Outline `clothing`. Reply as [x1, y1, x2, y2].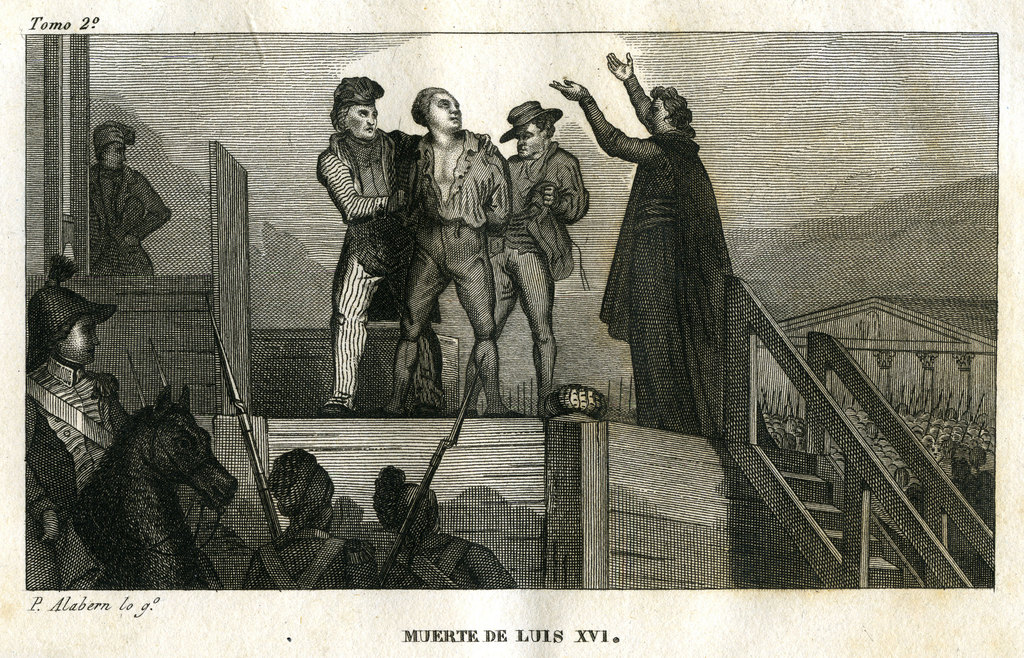
[316, 124, 439, 419].
